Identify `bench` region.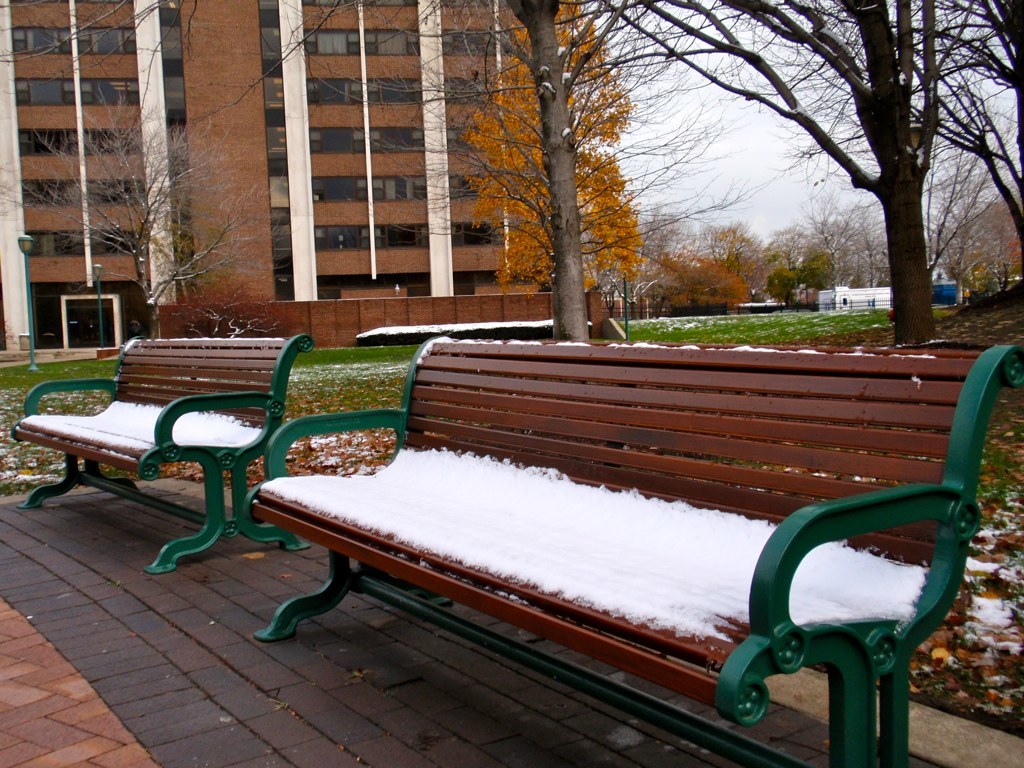
Region: BBox(9, 335, 315, 572).
